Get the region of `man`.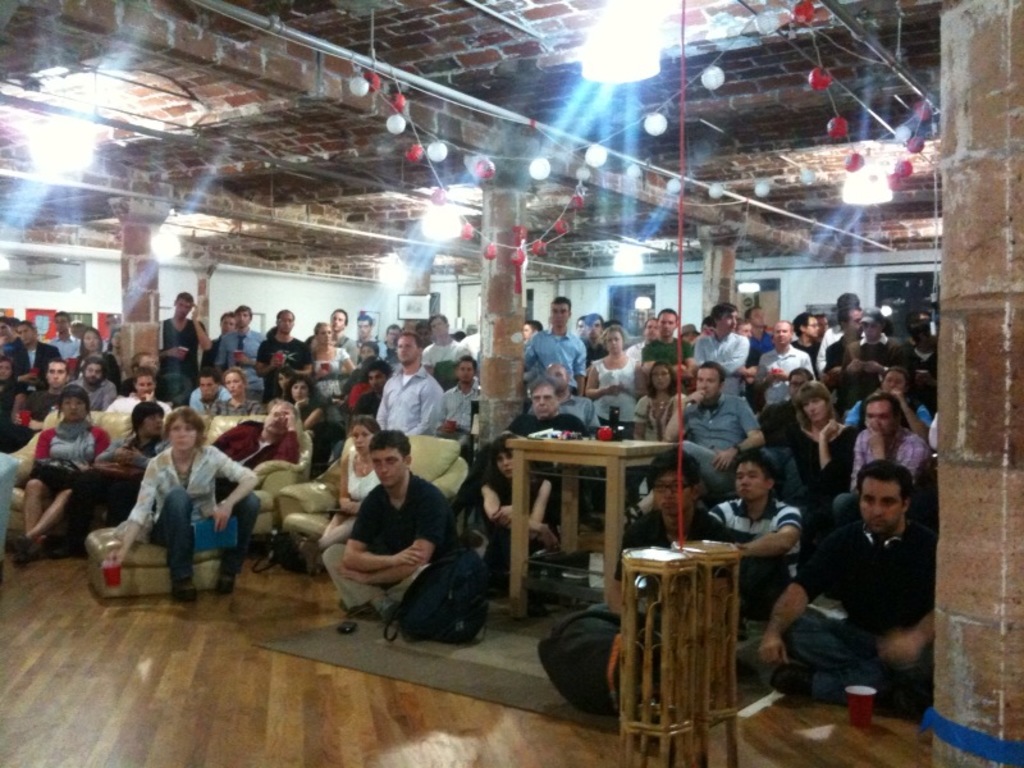
region(685, 302, 748, 402).
